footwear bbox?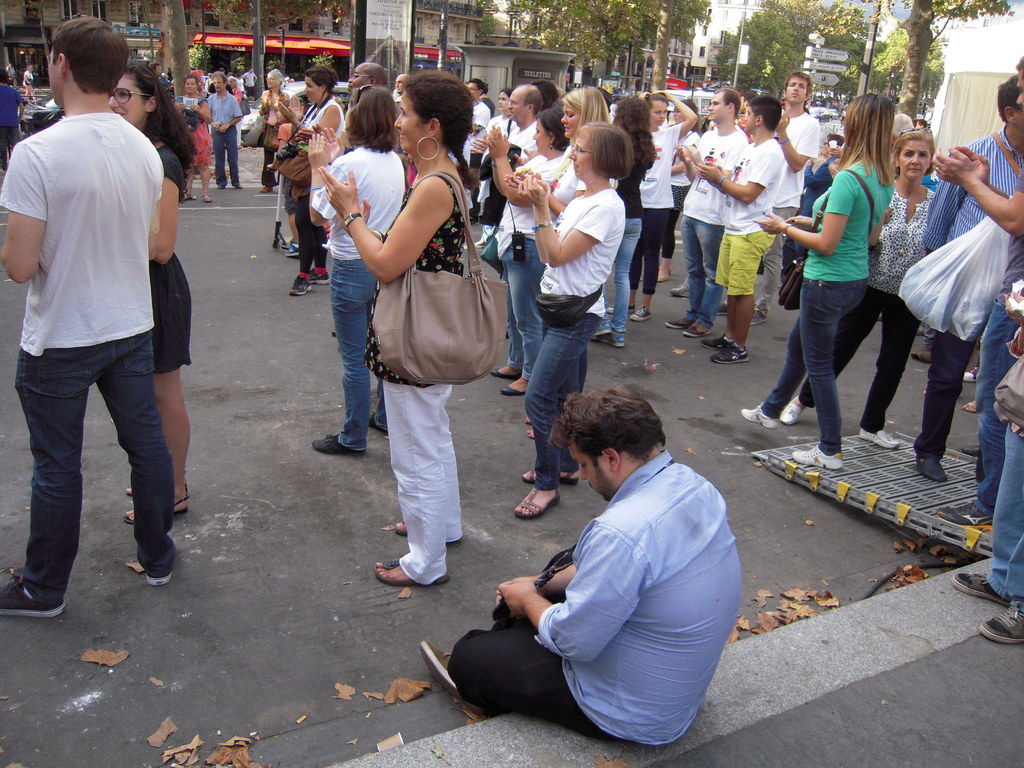
<box>778,397,804,426</box>
